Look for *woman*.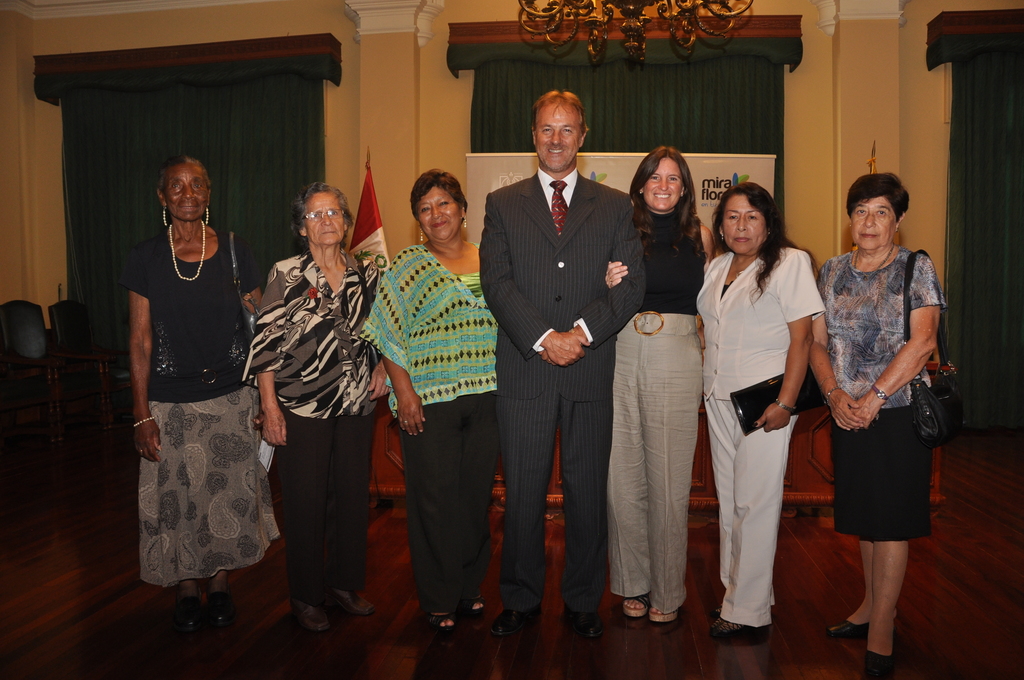
Found: {"x1": 356, "y1": 168, "x2": 500, "y2": 633}.
